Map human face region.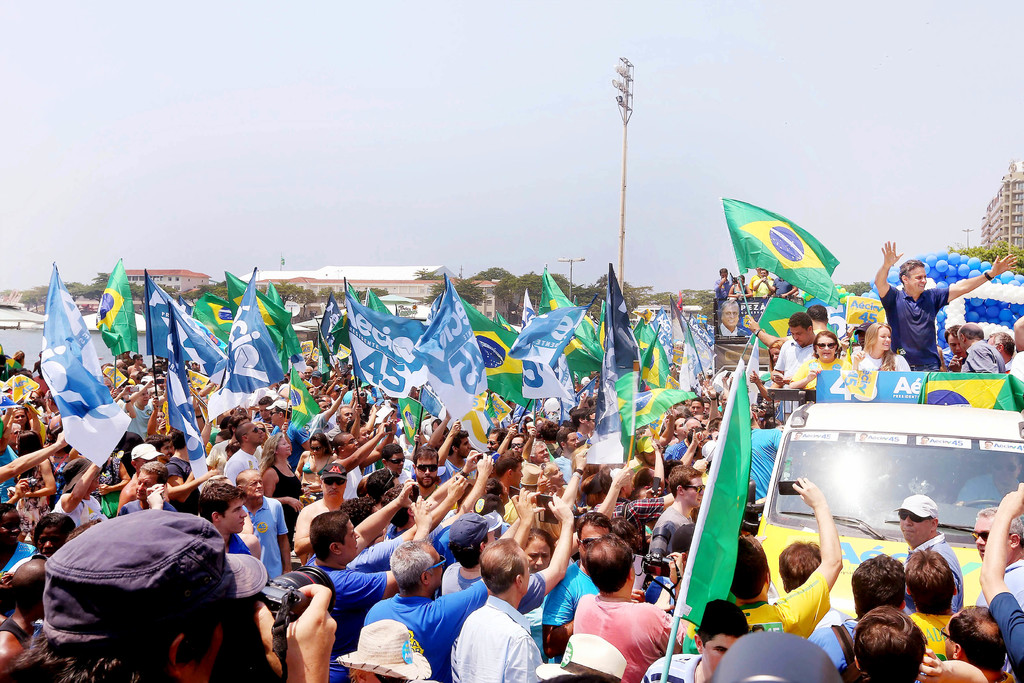
Mapped to (428,545,442,586).
